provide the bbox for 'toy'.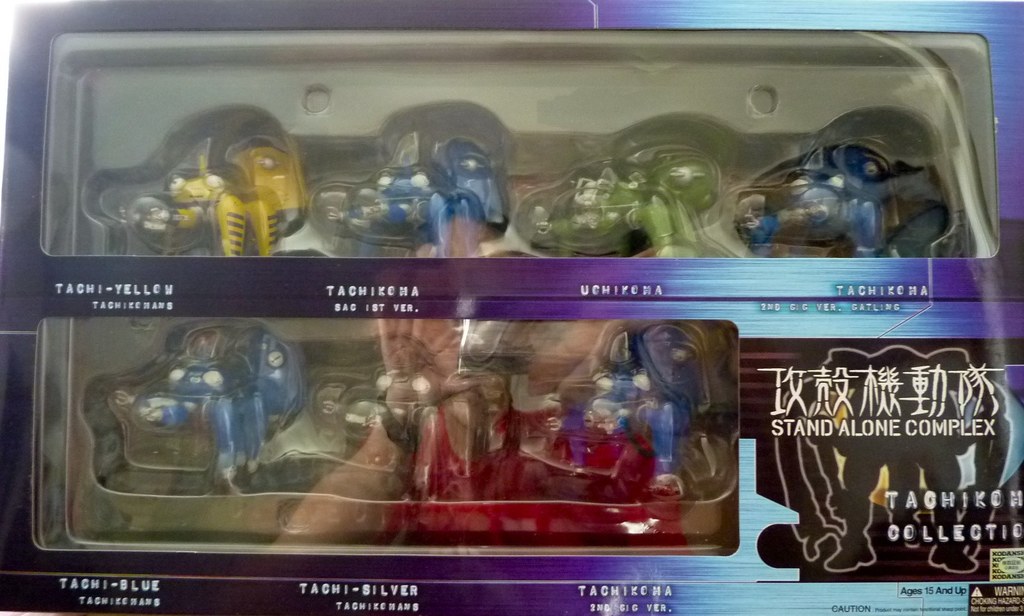
select_region(316, 323, 543, 539).
